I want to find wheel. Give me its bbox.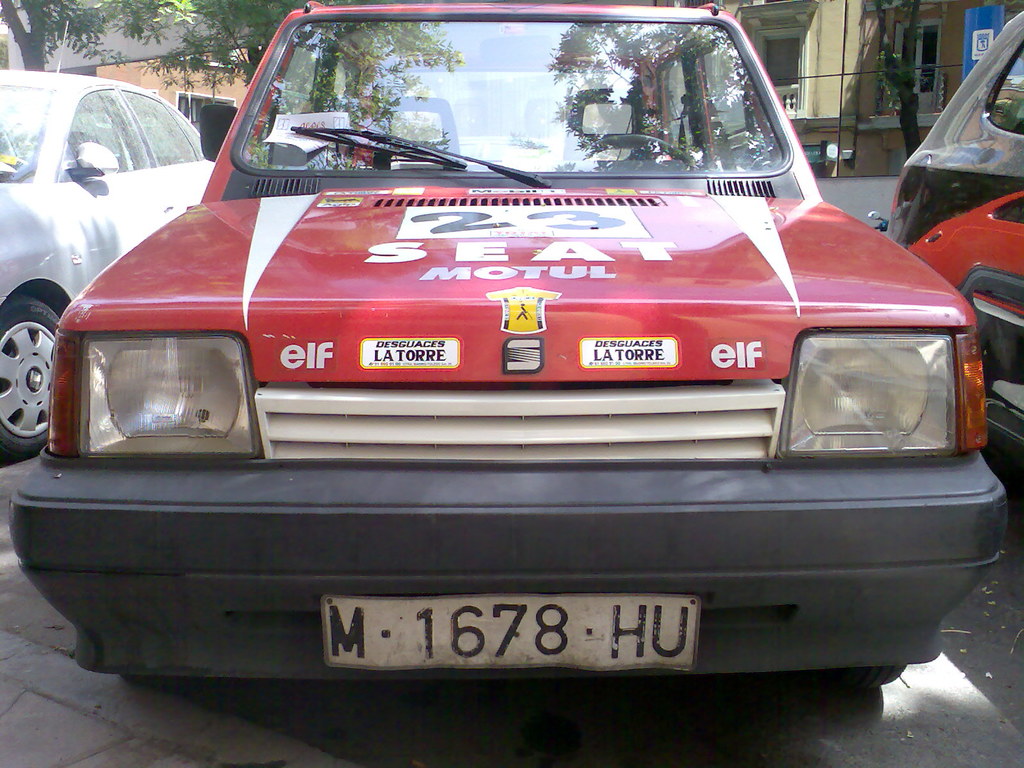
bbox=[0, 289, 61, 456].
